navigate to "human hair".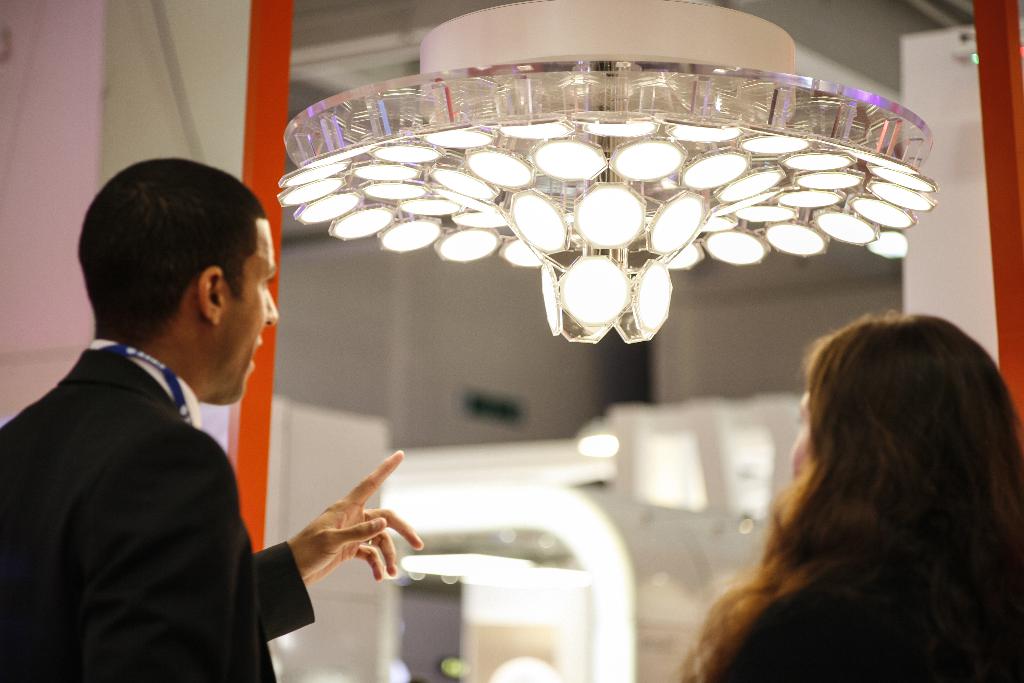
Navigation target: <bbox>699, 317, 1018, 682</bbox>.
